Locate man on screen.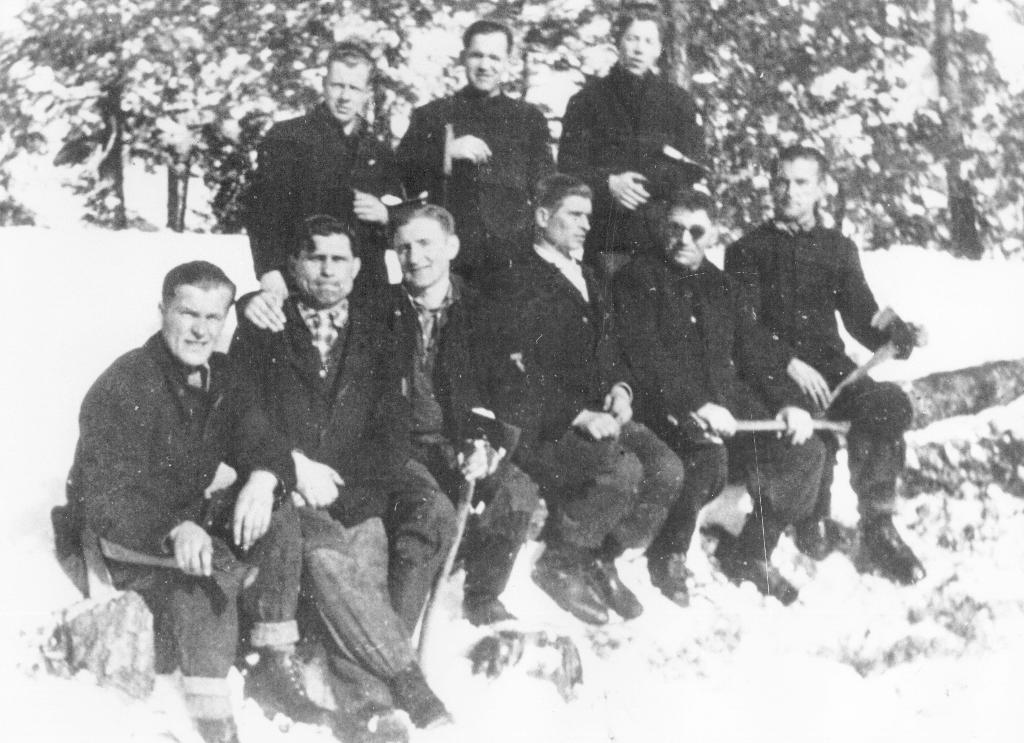
On screen at bbox=(61, 246, 298, 706).
